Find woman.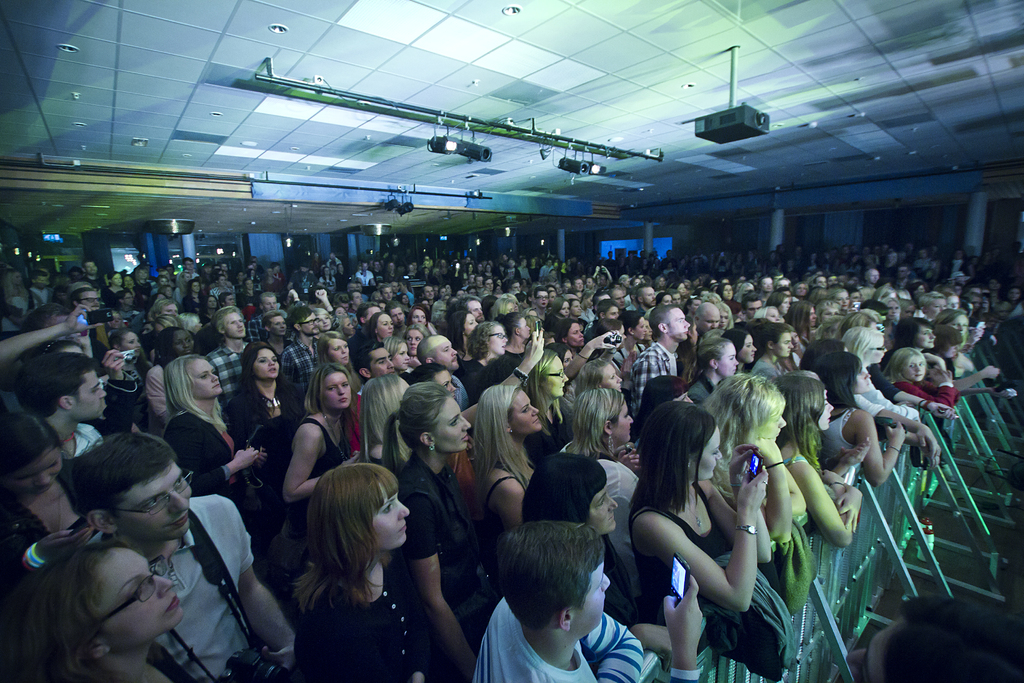
<box>0,264,30,331</box>.
